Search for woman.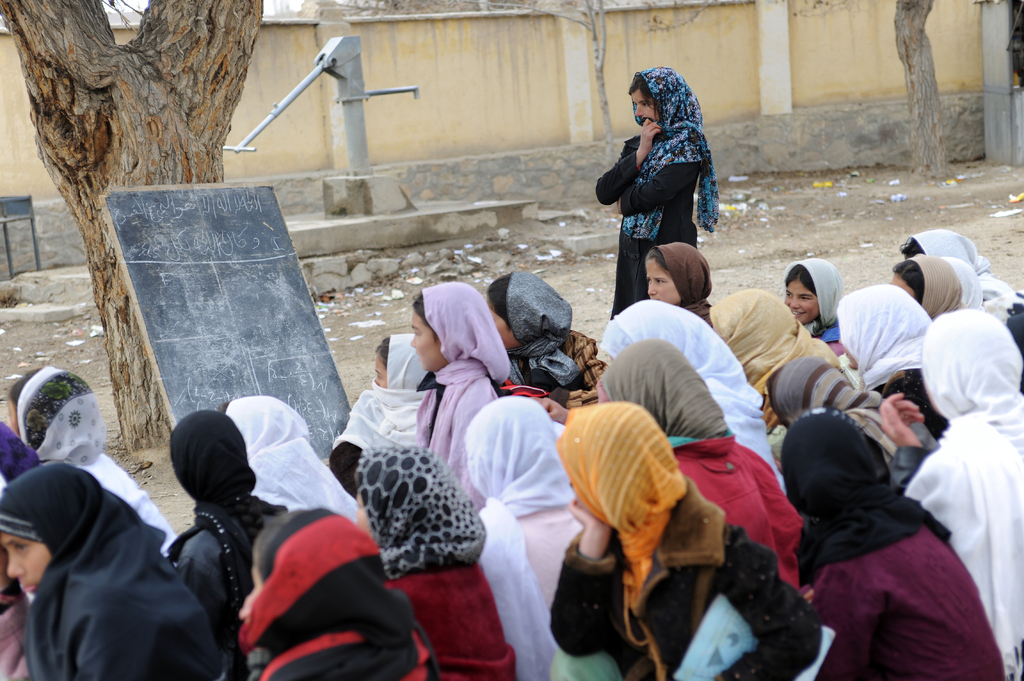
Found at (636,242,715,330).
